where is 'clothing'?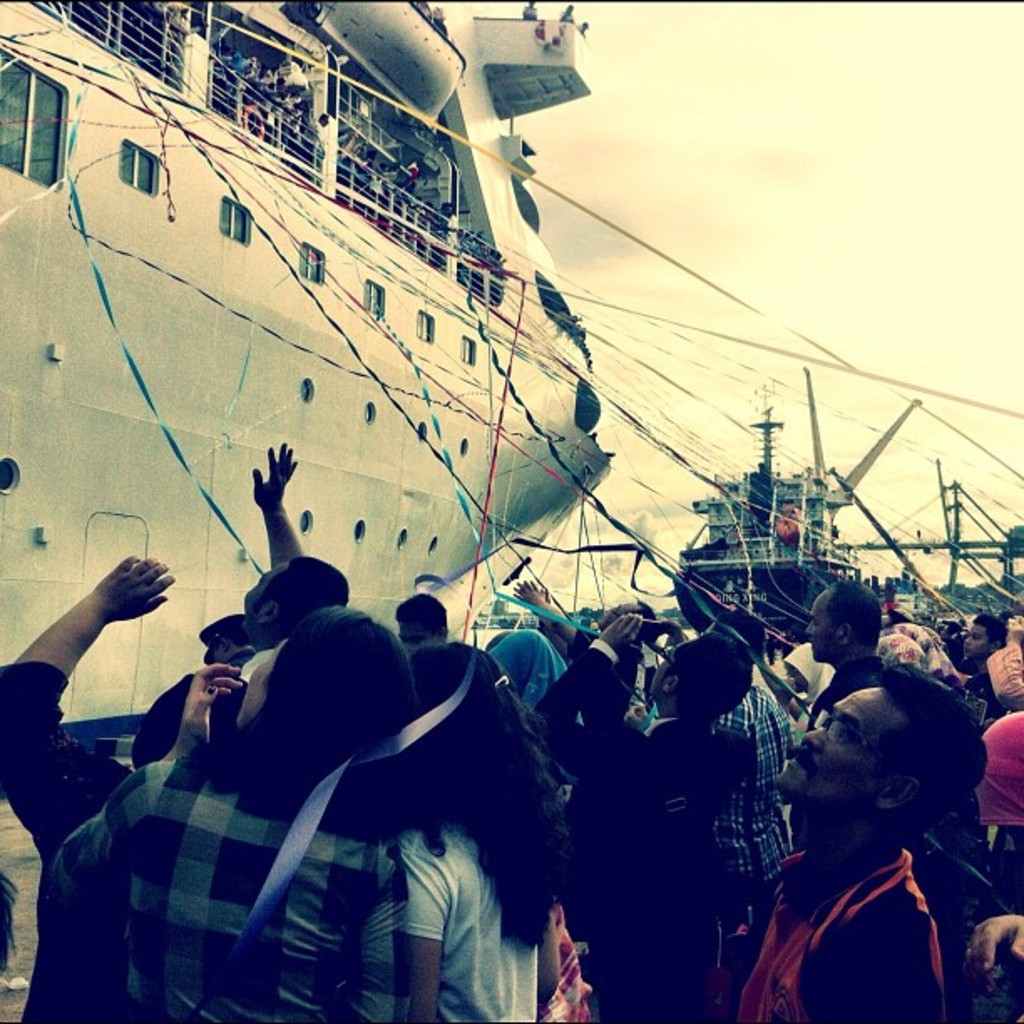
{"left": 532, "top": 624, "right": 731, "bottom": 1016}.
